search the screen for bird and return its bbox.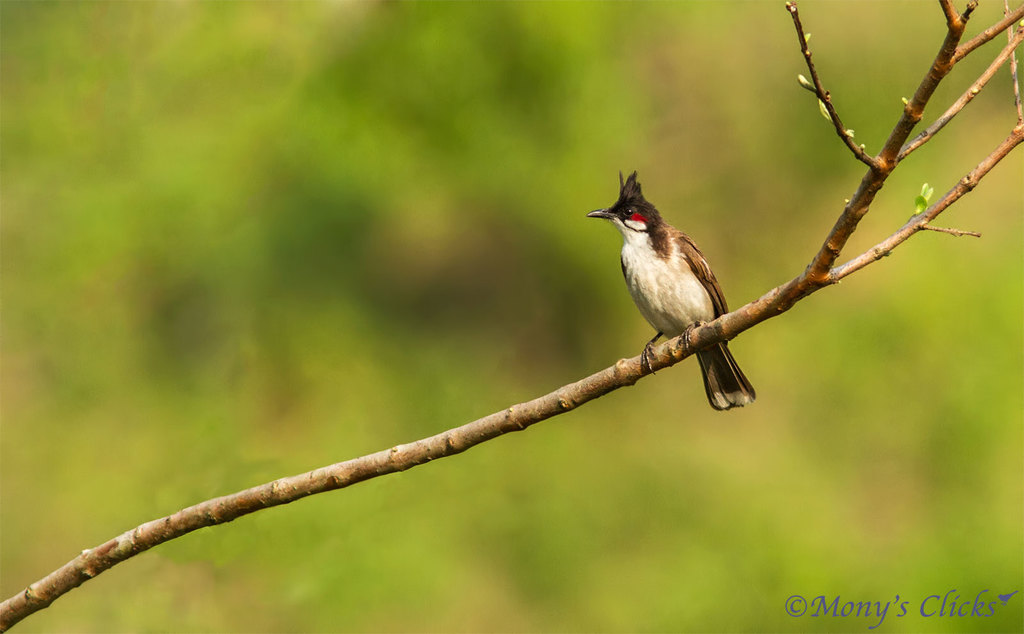
Found: bbox(585, 170, 760, 416).
